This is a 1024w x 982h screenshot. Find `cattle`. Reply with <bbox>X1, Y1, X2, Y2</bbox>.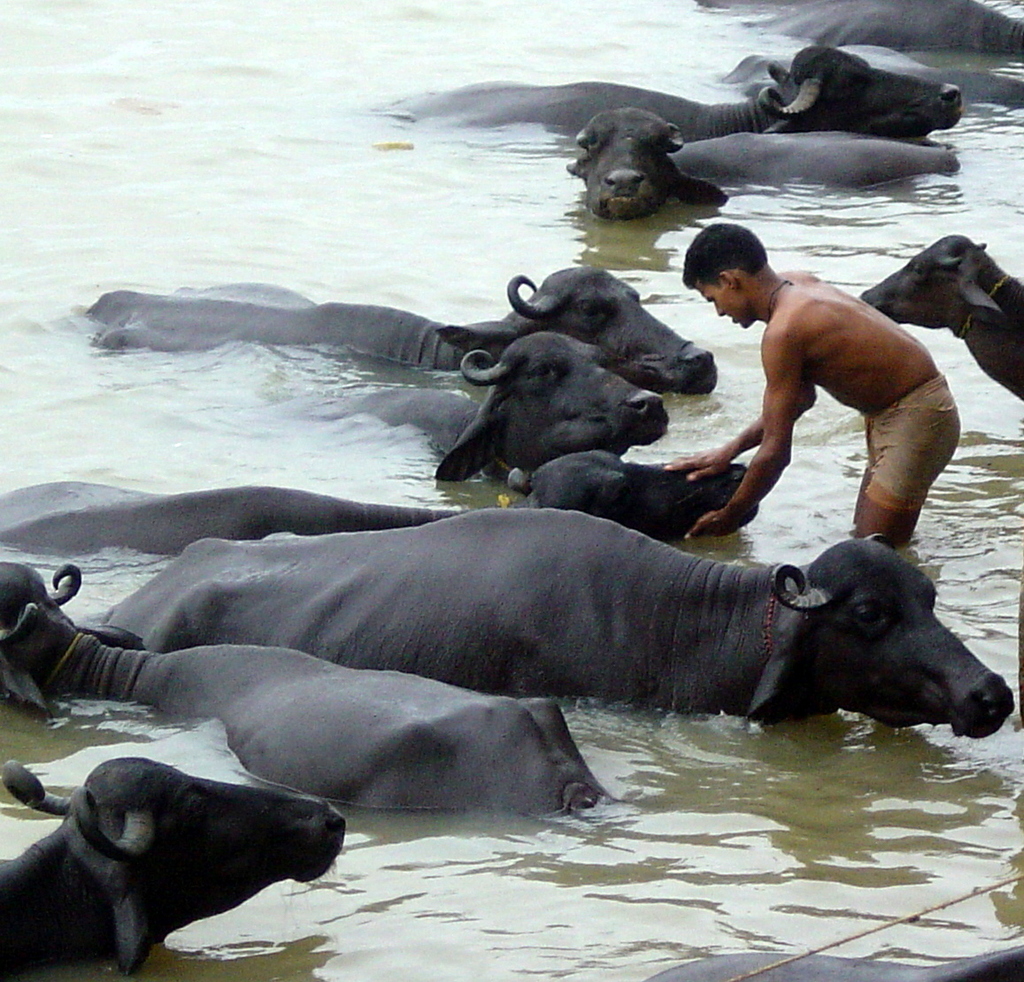
<bbox>0, 558, 612, 823</bbox>.
